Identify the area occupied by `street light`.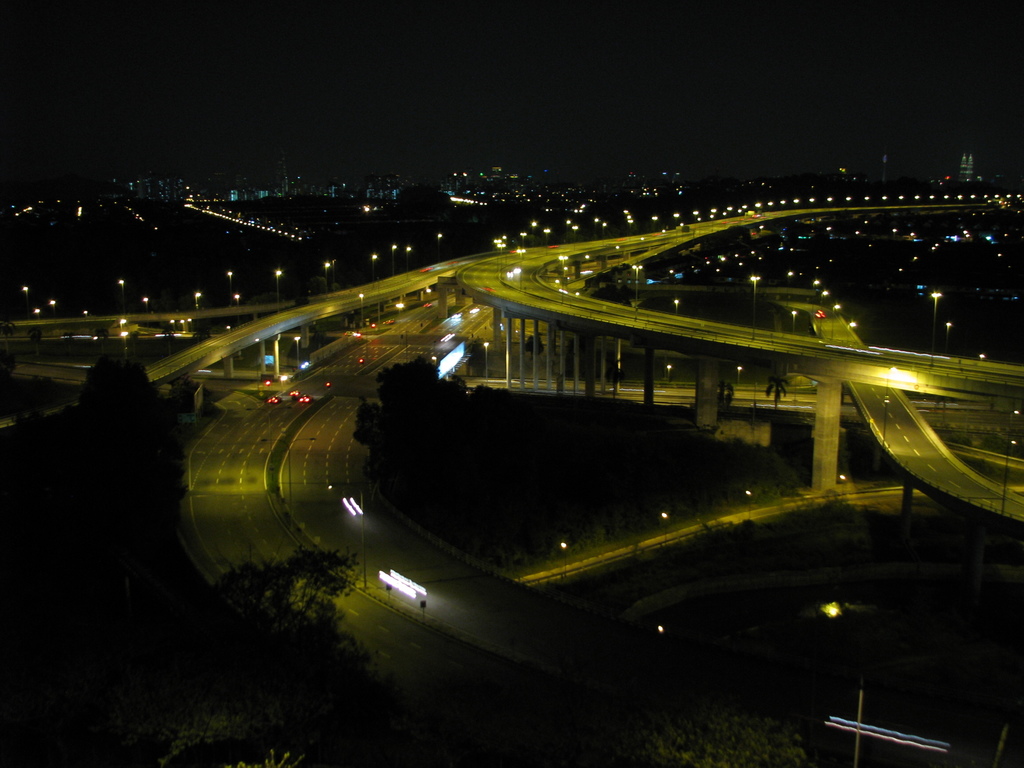
Area: bbox=(970, 191, 975, 204).
